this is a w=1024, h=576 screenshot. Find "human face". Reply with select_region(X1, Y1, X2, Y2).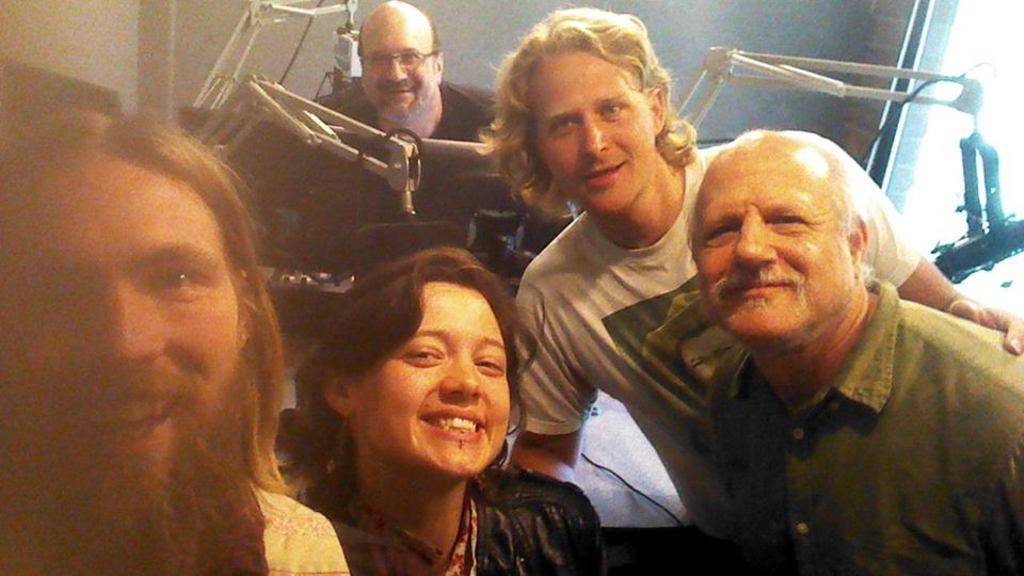
select_region(529, 49, 657, 208).
